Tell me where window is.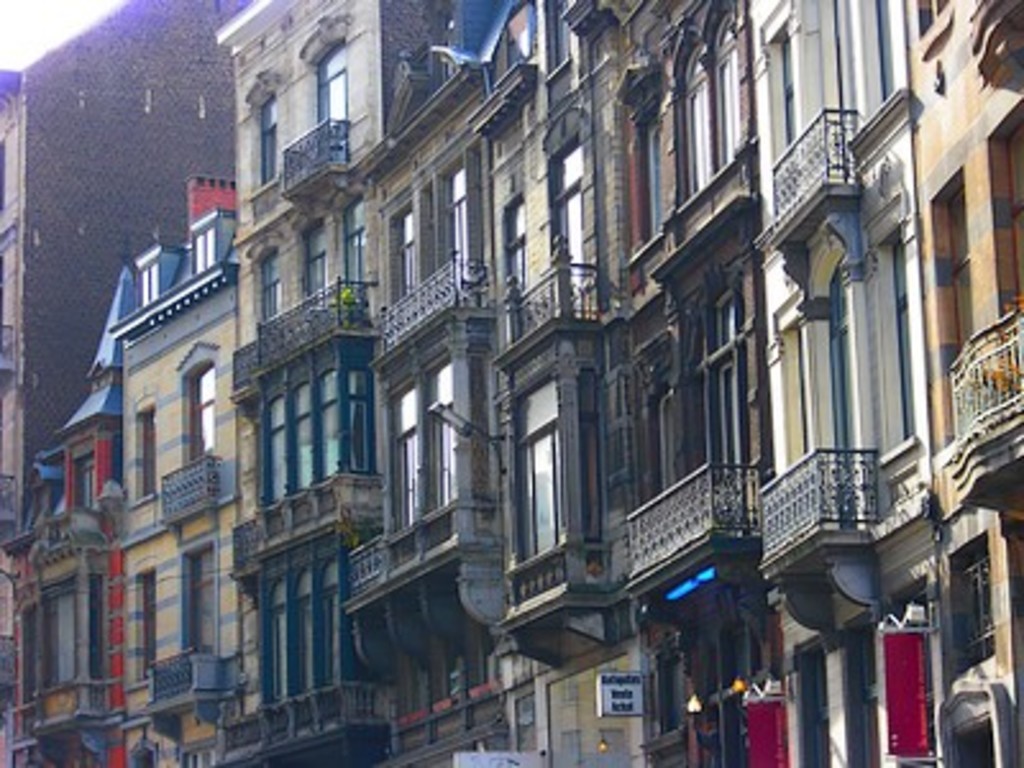
window is at x1=942, y1=192, x2=983, y2=356.
